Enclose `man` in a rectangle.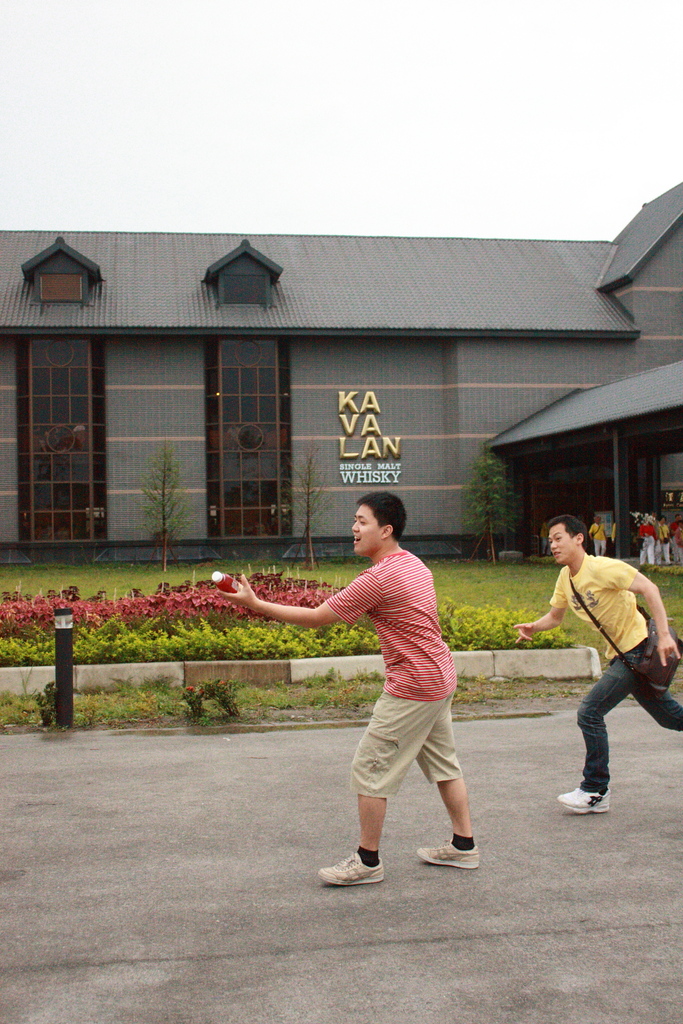
(531,516,674,828).
